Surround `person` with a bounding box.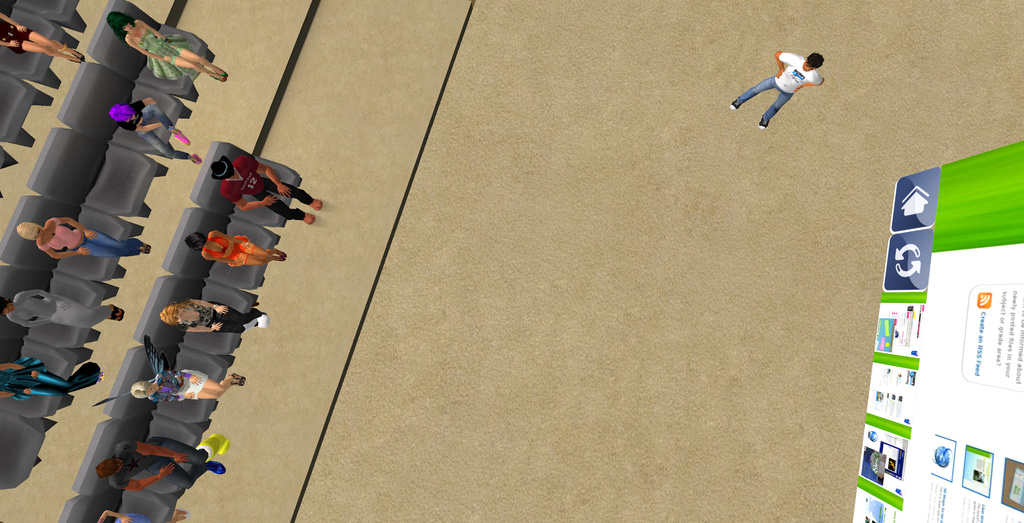
region(19, 214, 147, 260).
